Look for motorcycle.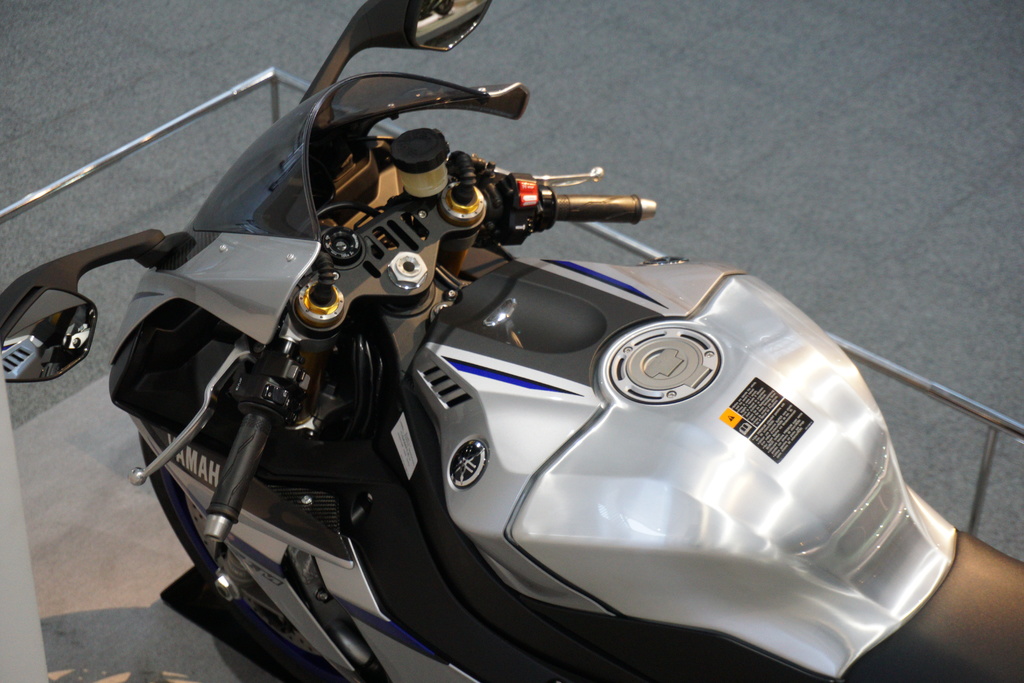
Found: 0,0,1022,682.
